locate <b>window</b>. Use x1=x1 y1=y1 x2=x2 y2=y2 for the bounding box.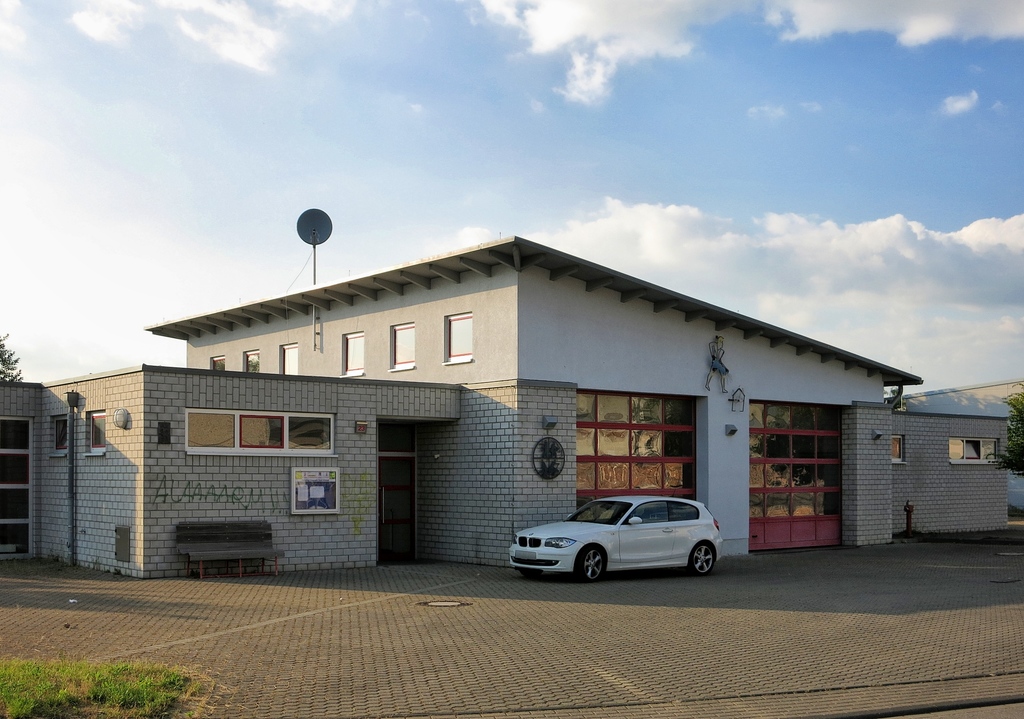
x1=947 y1=437 x2=1002 y2=465.
